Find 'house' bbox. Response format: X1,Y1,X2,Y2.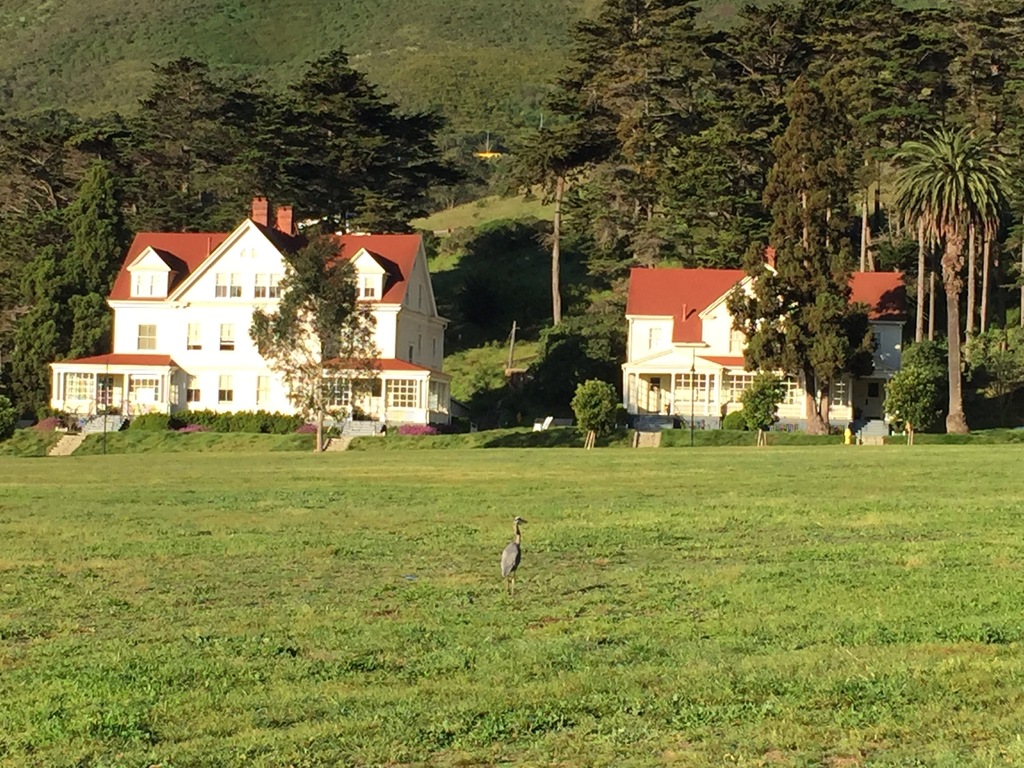
632,265,899,435.
